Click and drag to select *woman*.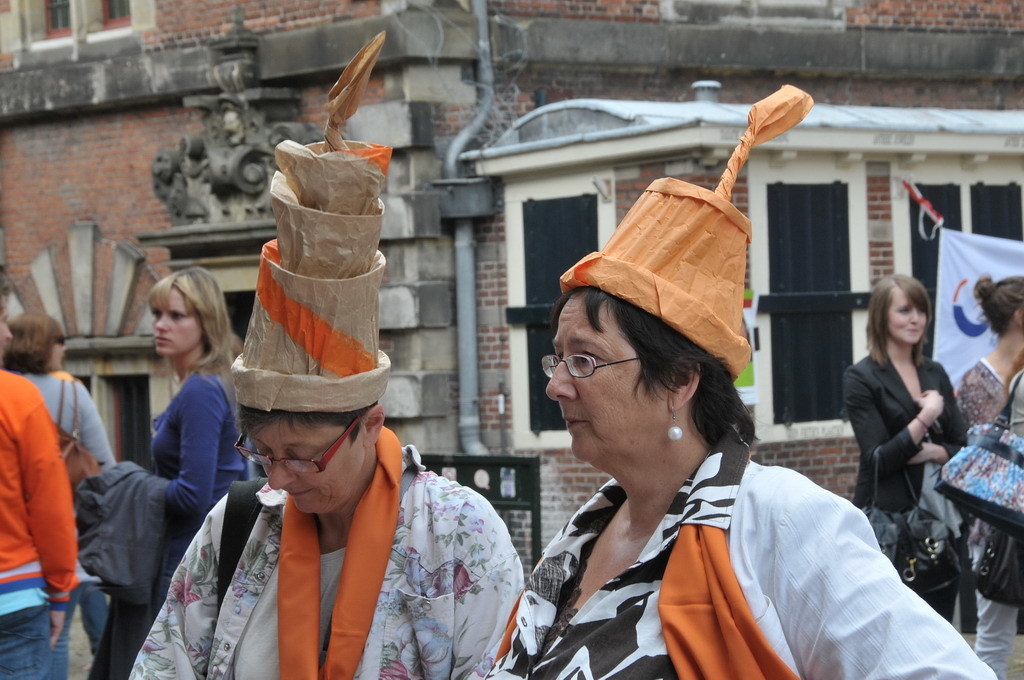
Selection: {"left": 956, "top": 276, "right": 1023, "bottom": 679}.
